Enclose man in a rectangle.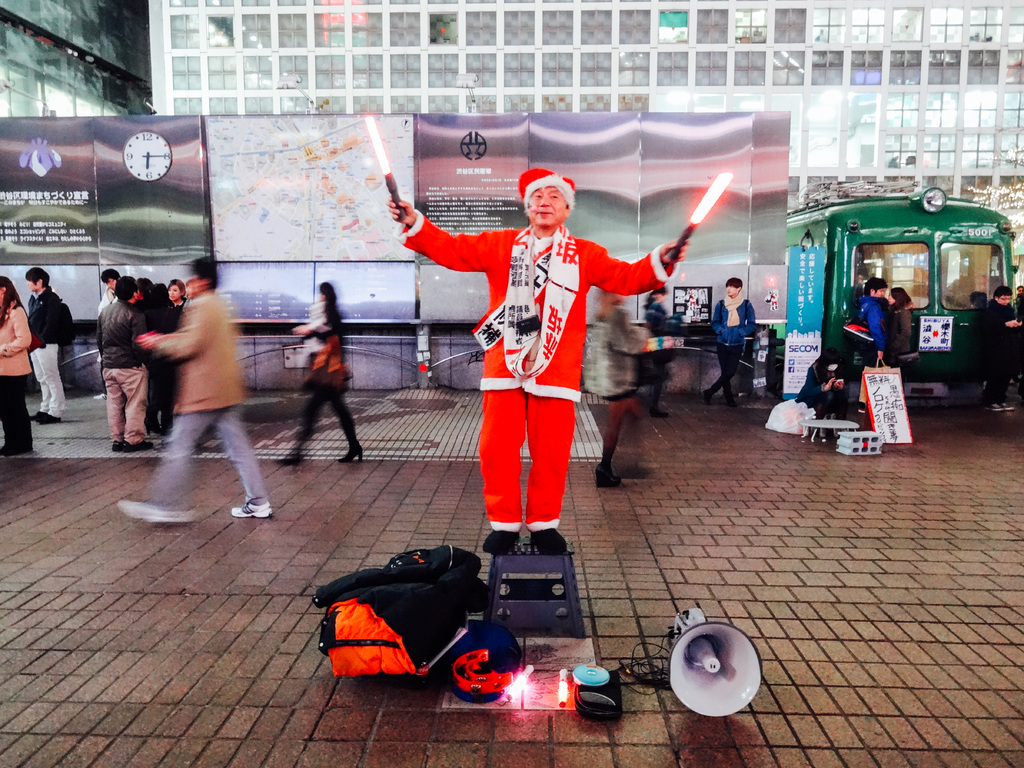
bbox(983, 285, 1023, 414).
